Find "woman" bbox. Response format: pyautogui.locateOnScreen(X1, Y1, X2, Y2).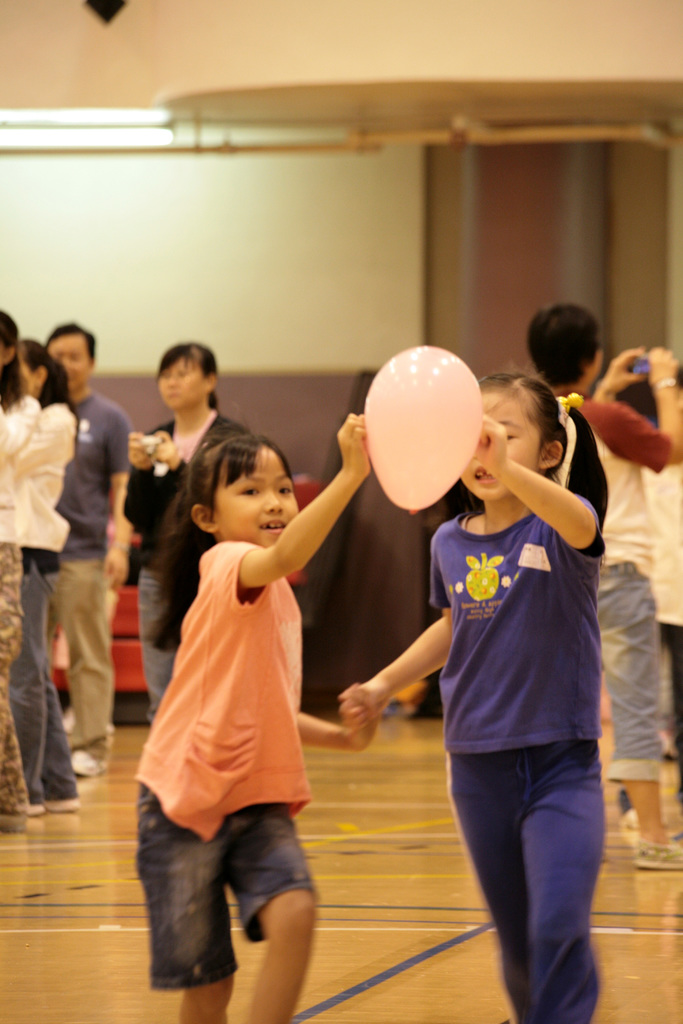
pyautogui.locateOnScreen(0, 312, 42, 828).
